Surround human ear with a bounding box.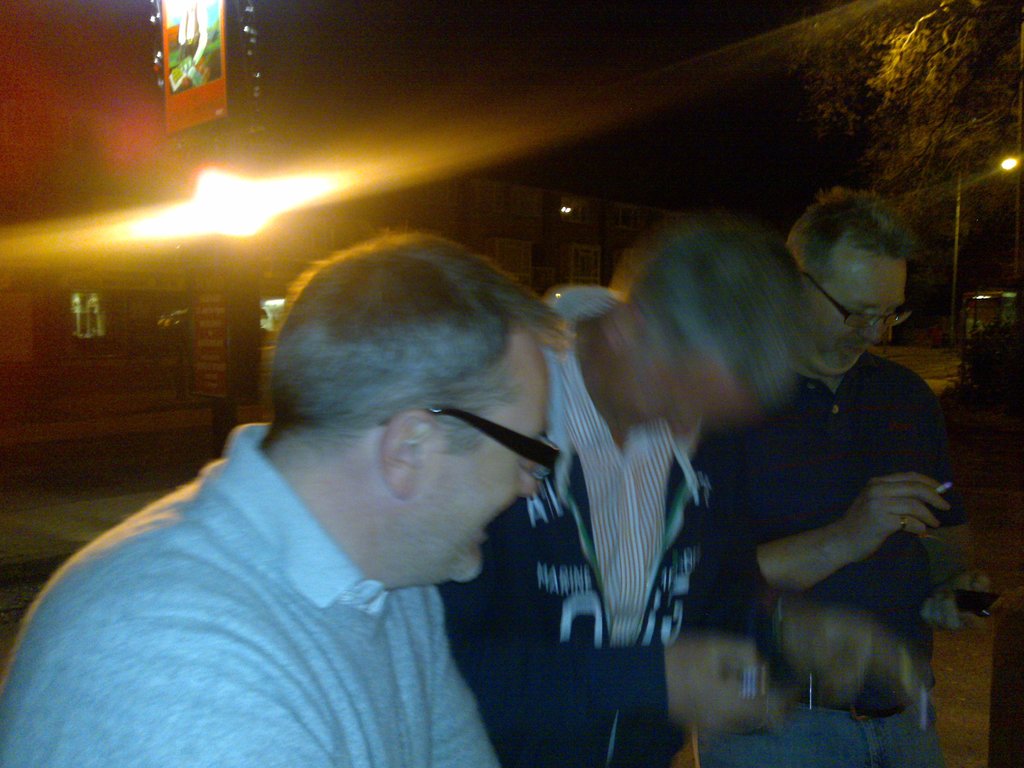
x1=378, y1=413, x2=432, y2=499.
